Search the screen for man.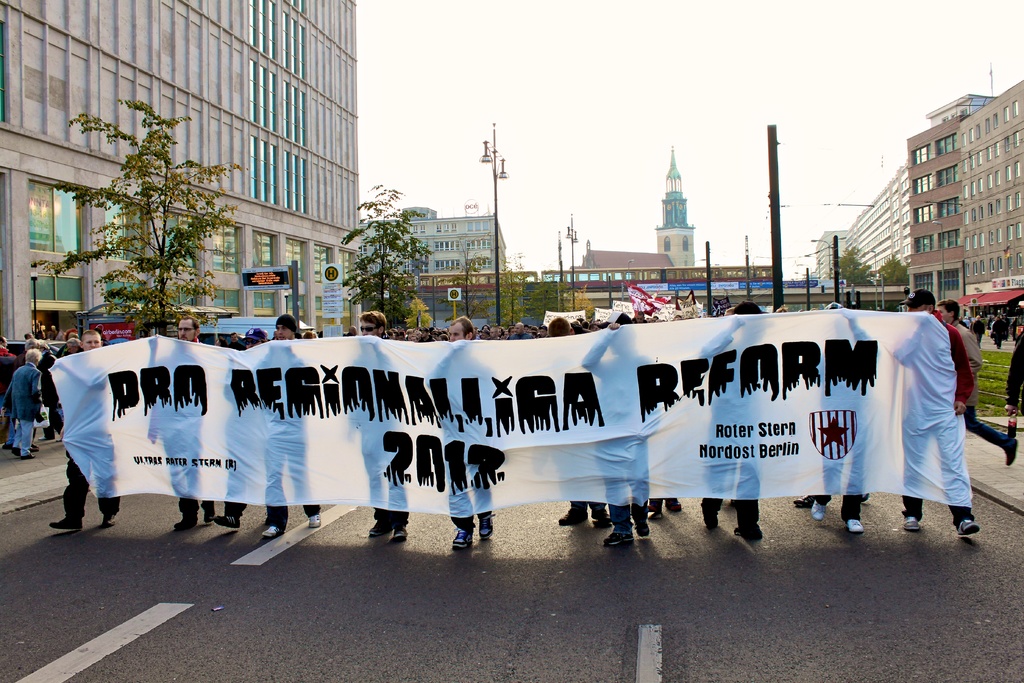
Found at <region>259, 313, 321, 539</region>.
